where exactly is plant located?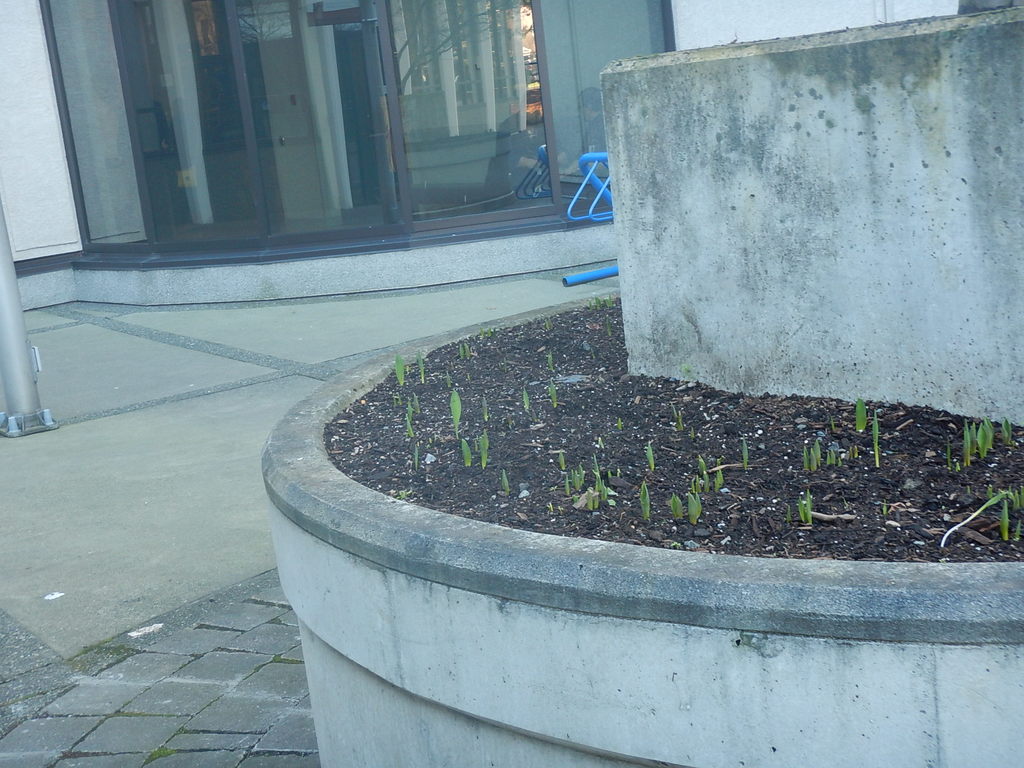
Its bounding box is x1=718, y1=468, x2=726, y2=482.
